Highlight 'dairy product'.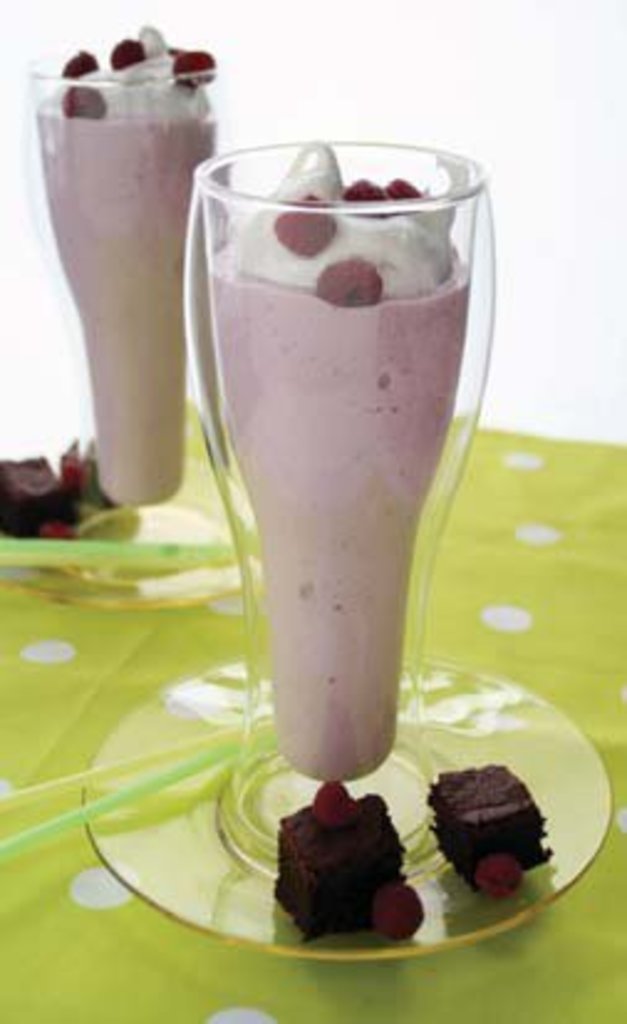
Highlighted region: detection(275, 771, 431, 940).
